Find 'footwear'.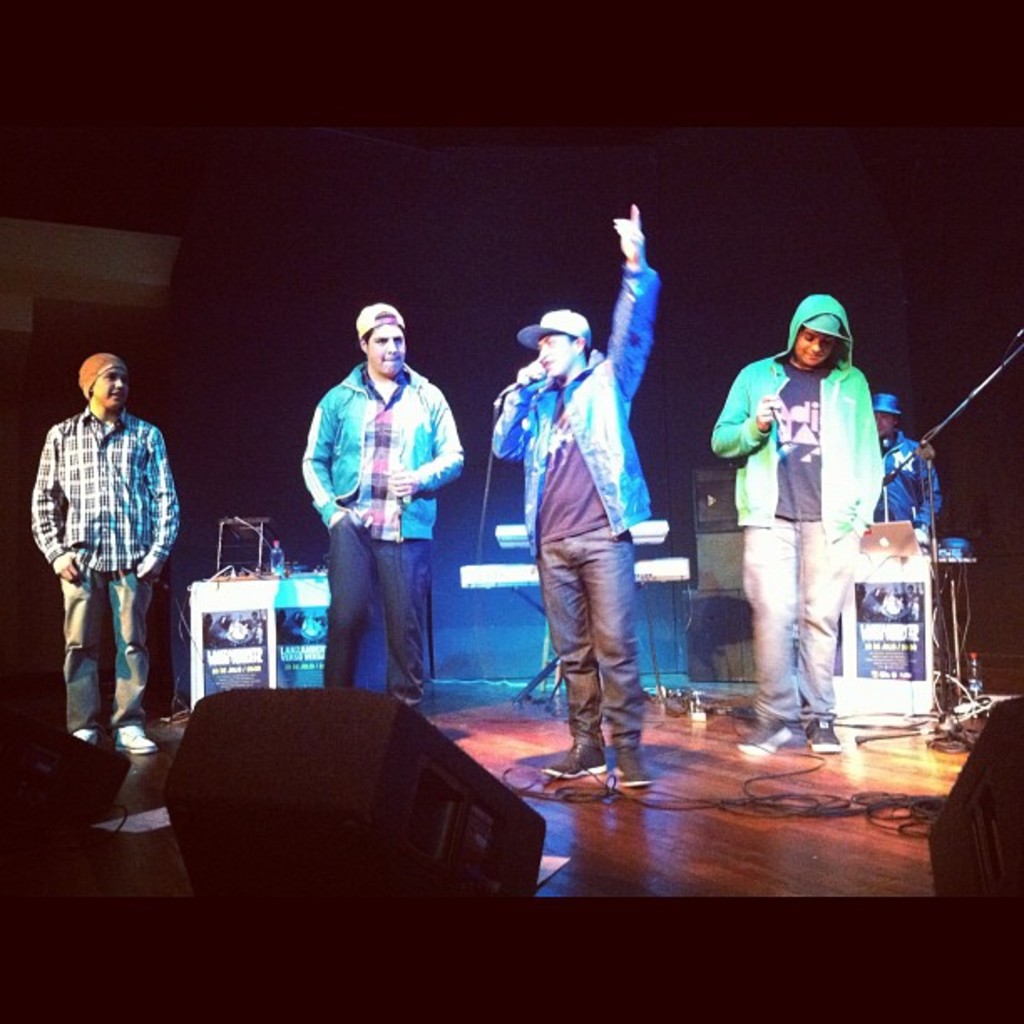
<bbox>109, 719, 154, 756</bbox>.
